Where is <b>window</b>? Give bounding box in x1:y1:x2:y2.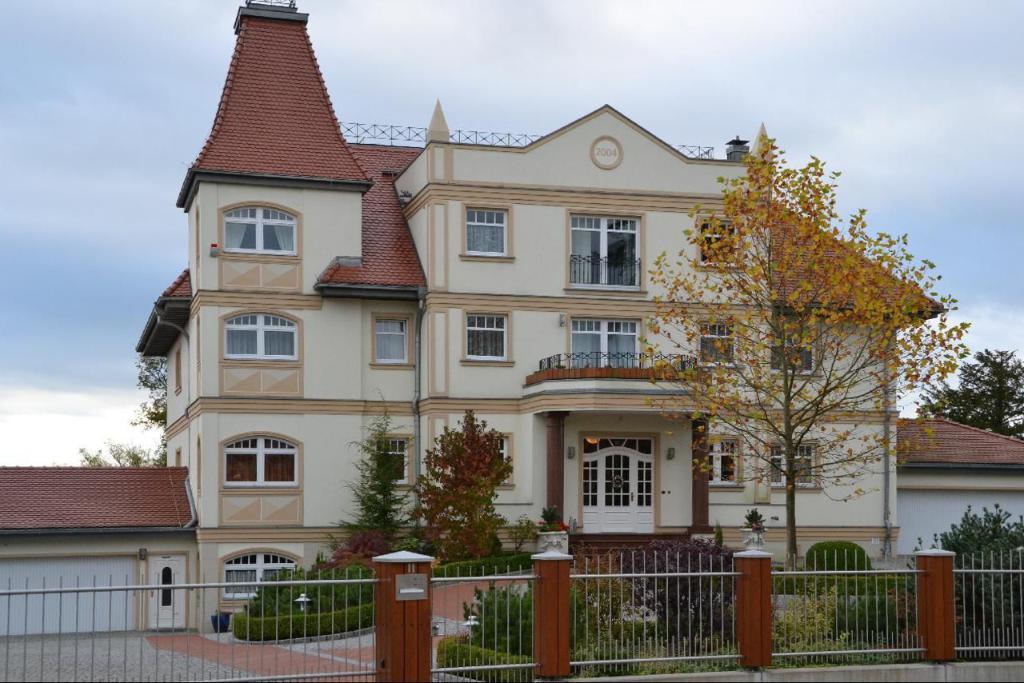
371:431:413:484.
